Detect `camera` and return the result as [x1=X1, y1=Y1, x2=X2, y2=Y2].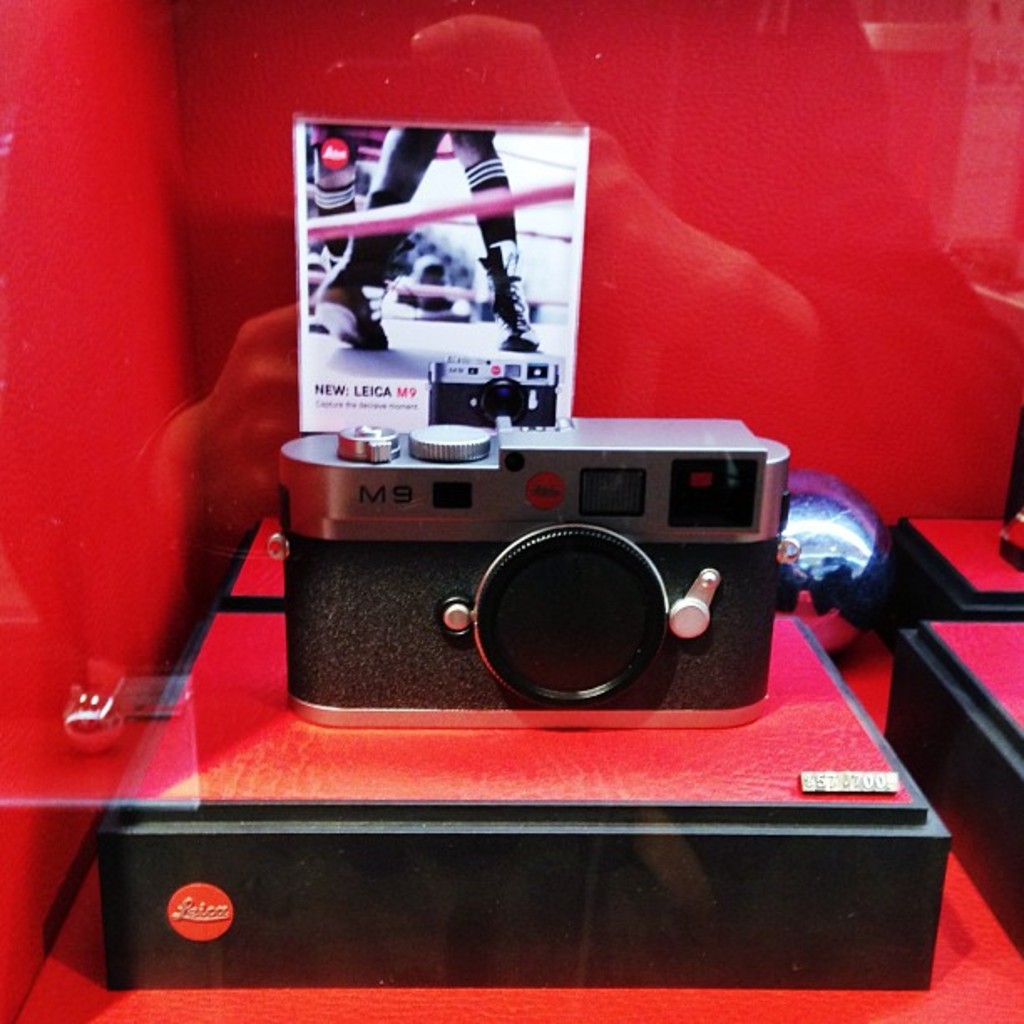
[x1=423, y1=351, x2=562, y2=425].
